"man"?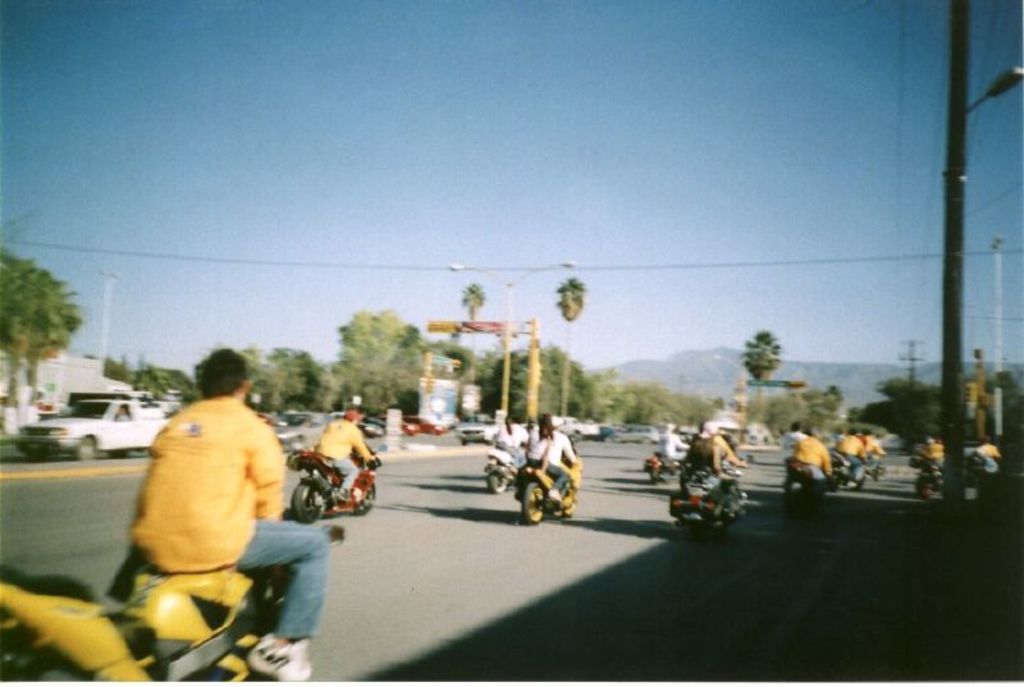
111 361 319 646
